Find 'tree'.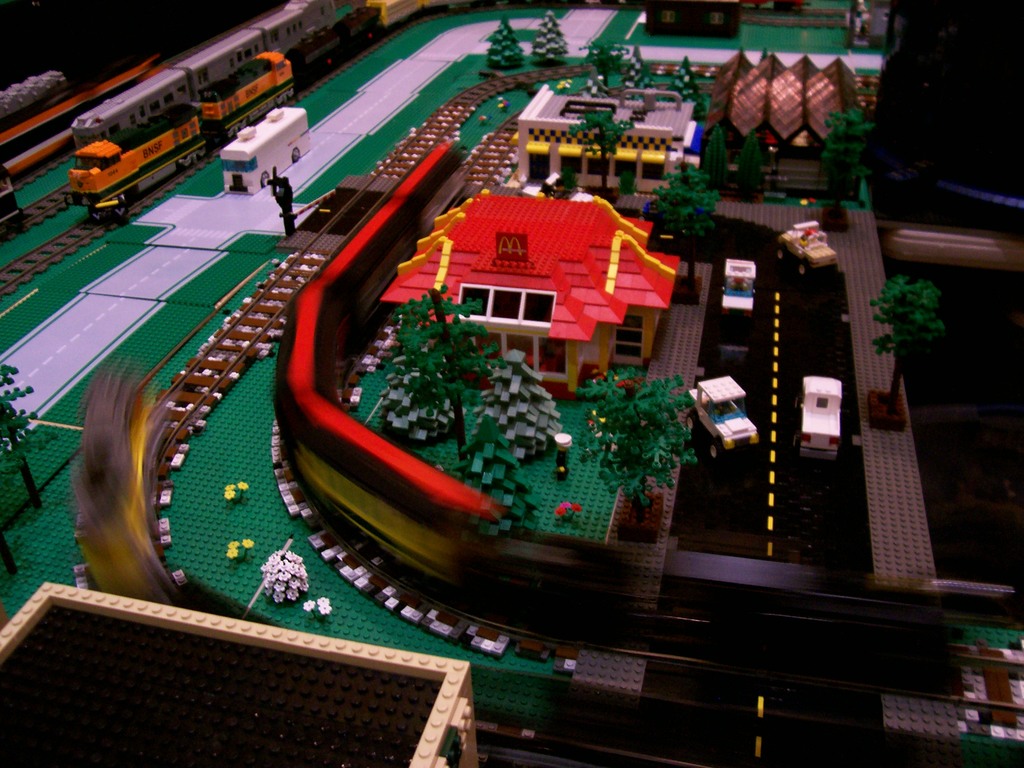
(535, 10, 554, 58).
